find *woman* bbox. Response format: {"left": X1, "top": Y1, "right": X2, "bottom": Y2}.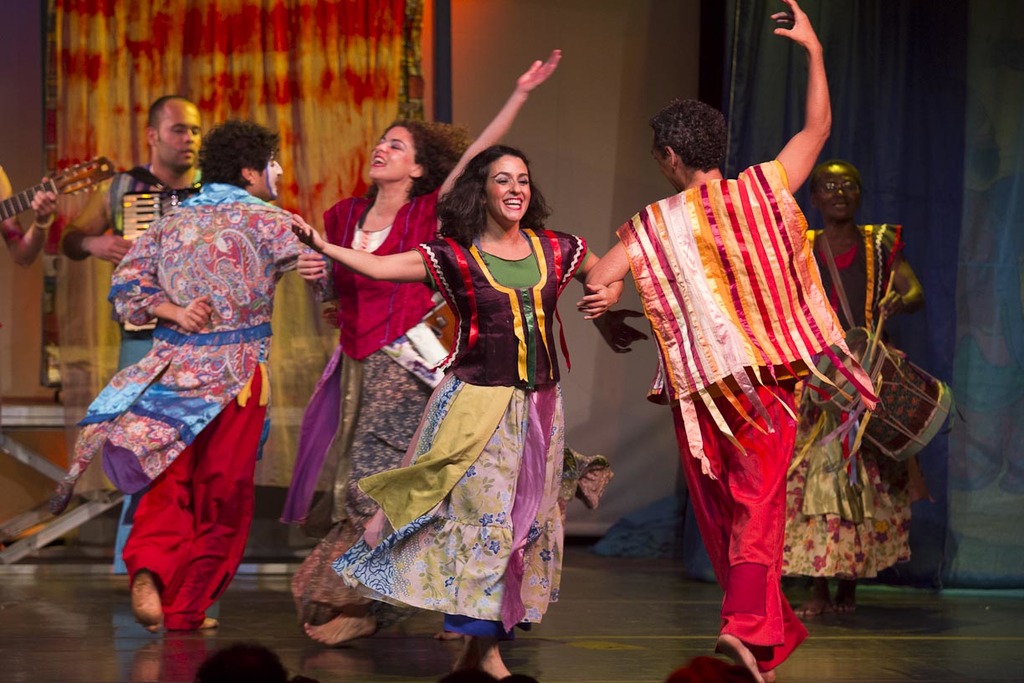
{"left": 292, "top": 141, "right": 624, "bottom": 682}.
